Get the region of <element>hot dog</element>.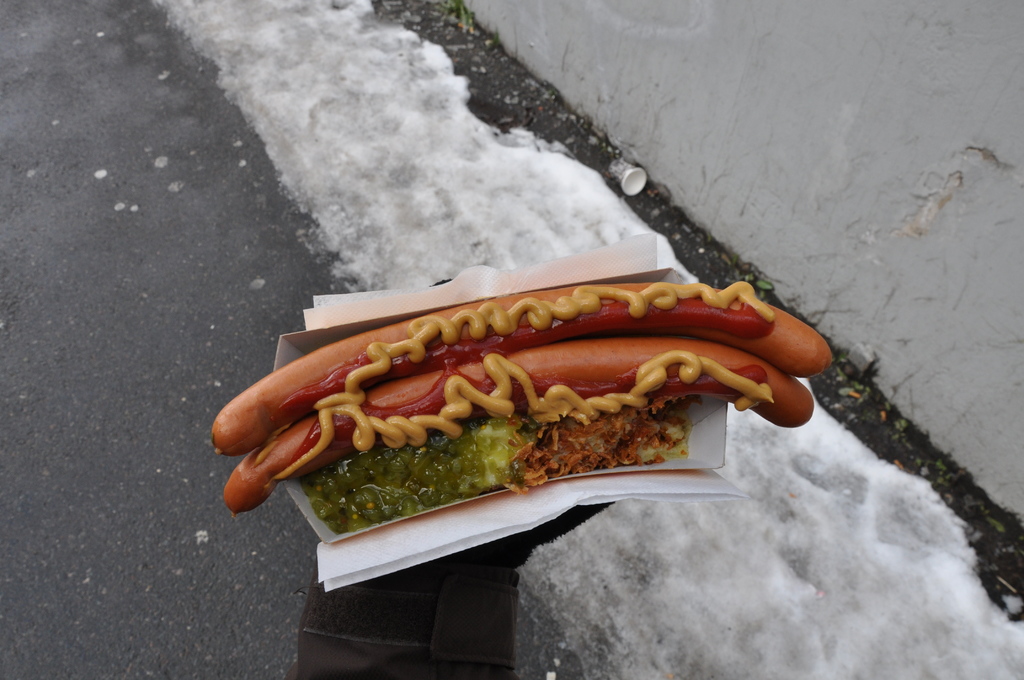
(left=225, top=266, right=819, bottom=531).
